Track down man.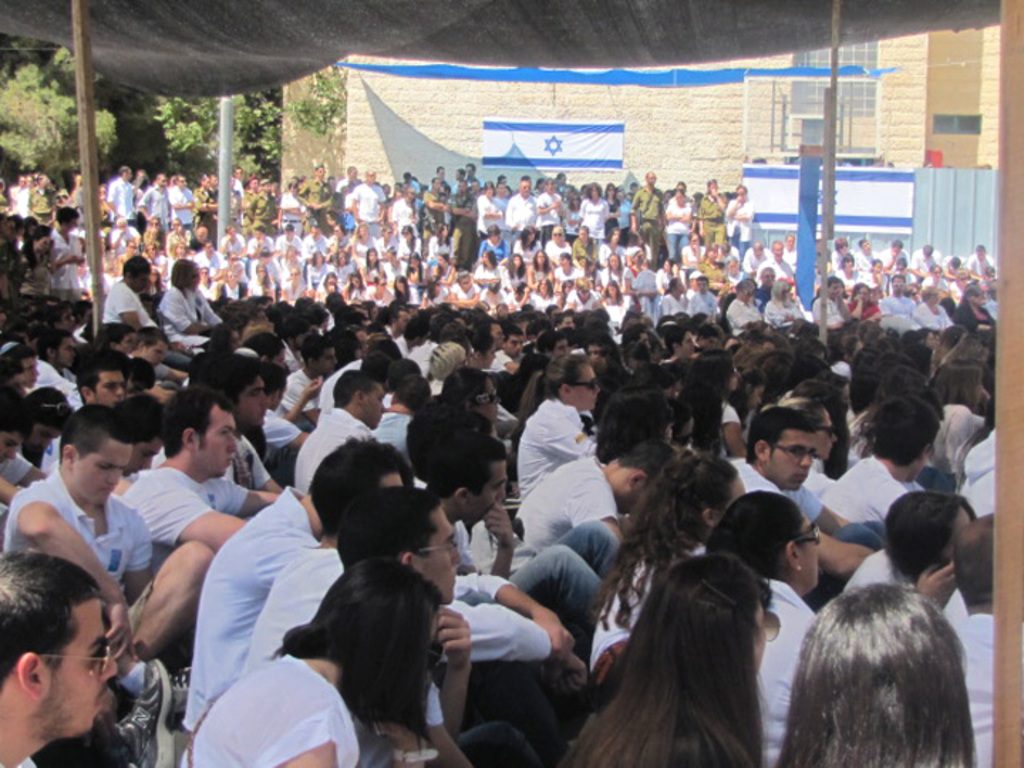
Tracked to region(387, 188, 421, 246).
